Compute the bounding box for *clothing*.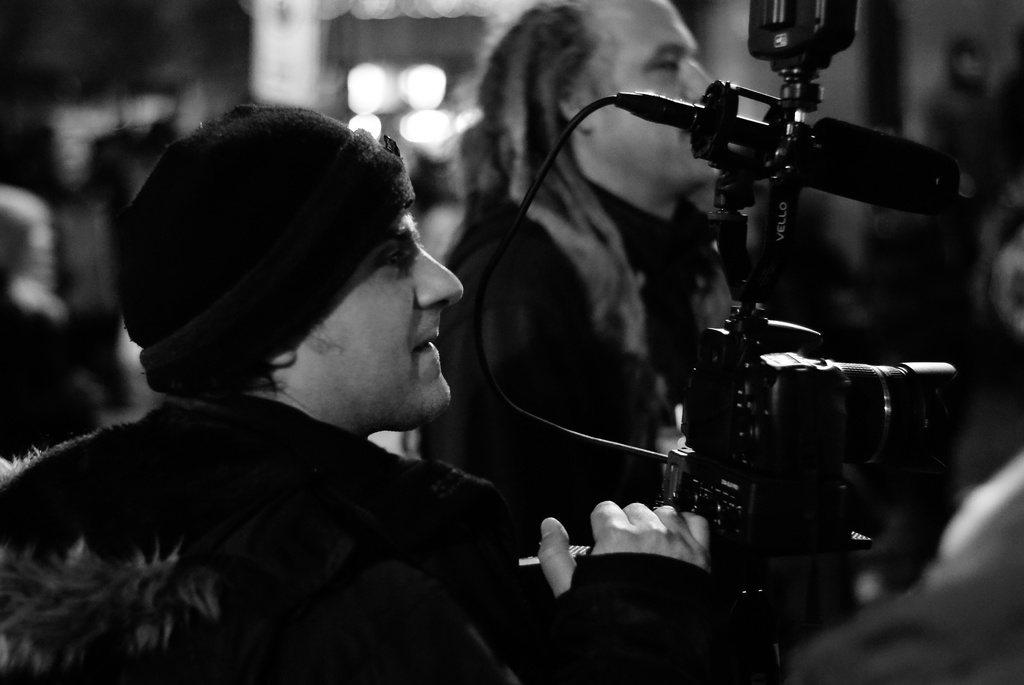
BBox(0, 278, 115, 451).
